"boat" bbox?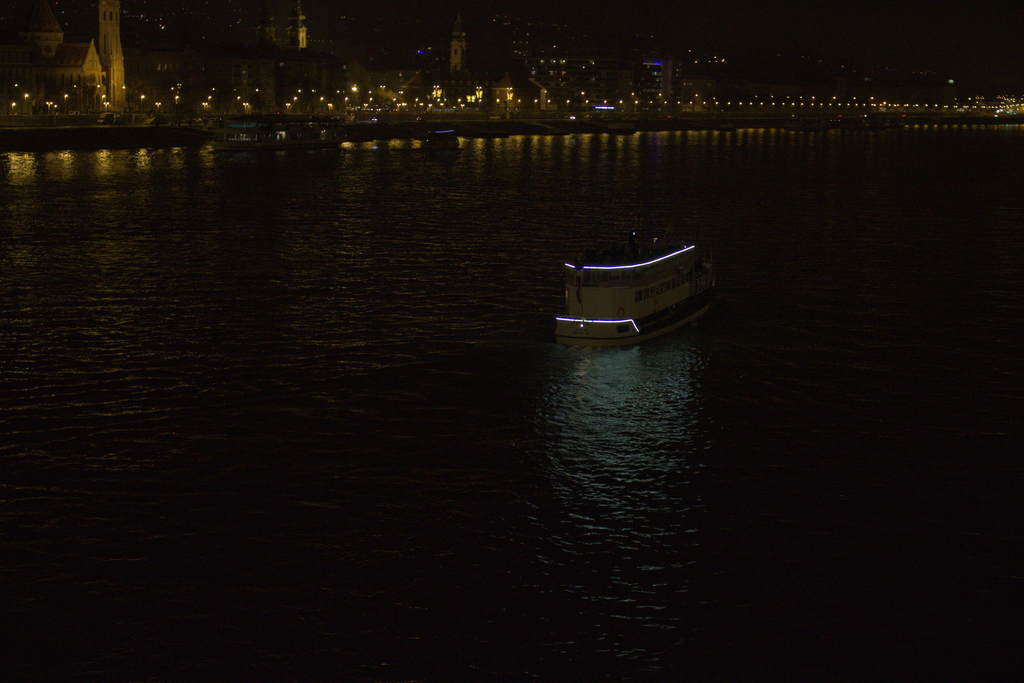
crop(421, 122, 461, 155)
